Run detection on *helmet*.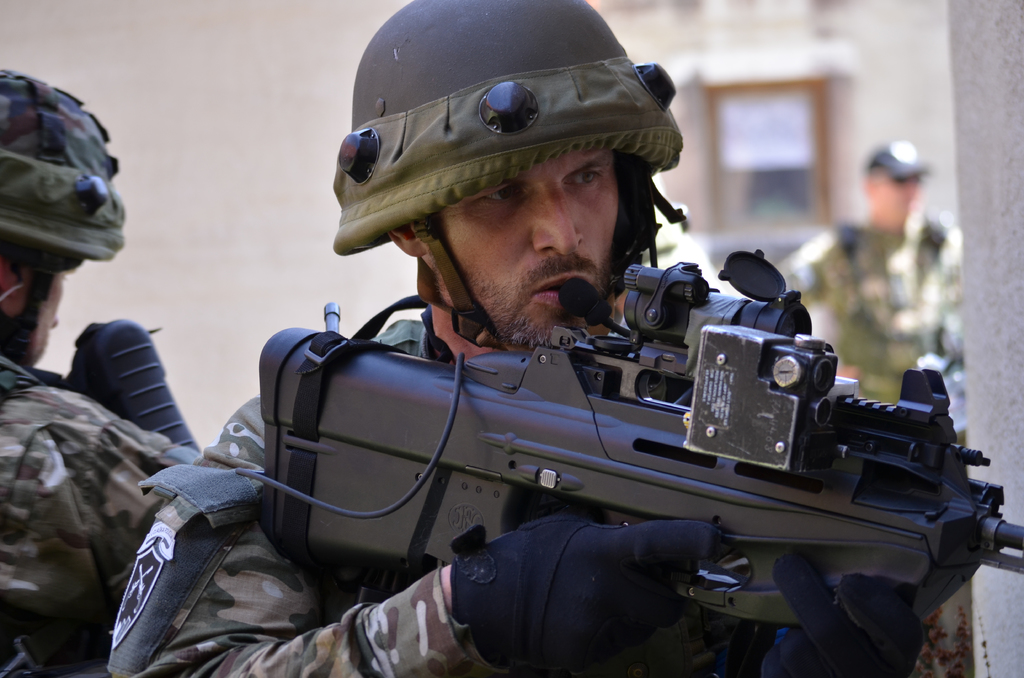
Result: bbox(327, 0, 688, 356).
